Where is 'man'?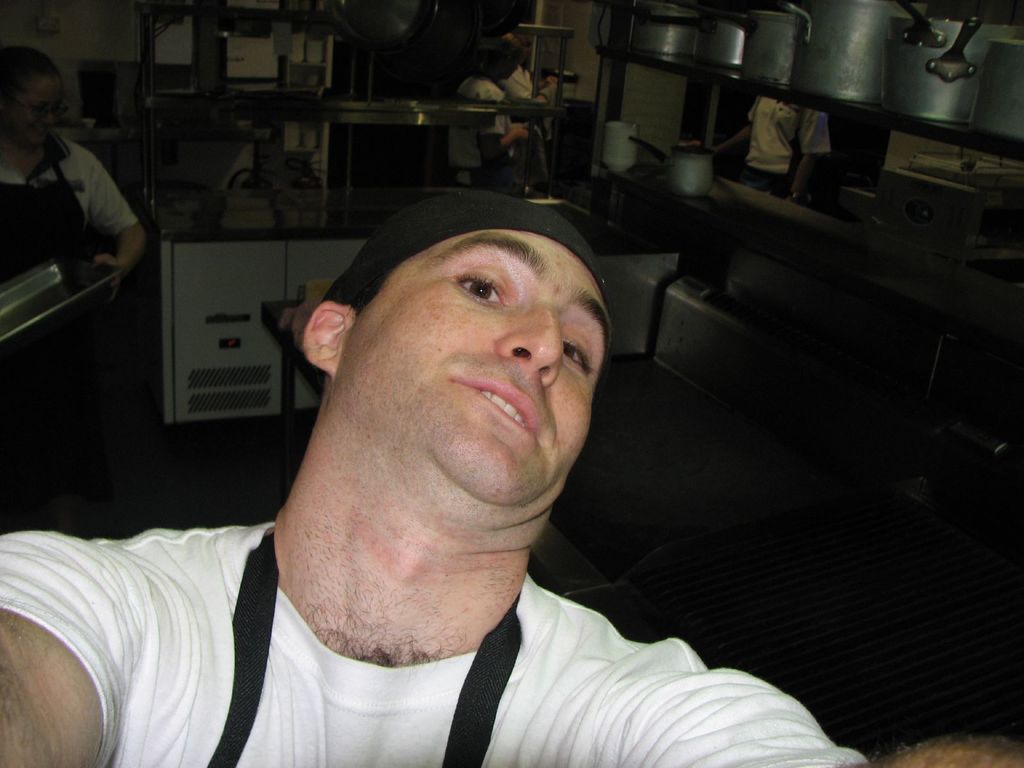
pyautogui.locateOnScreen(98, 159, 837, 762).
